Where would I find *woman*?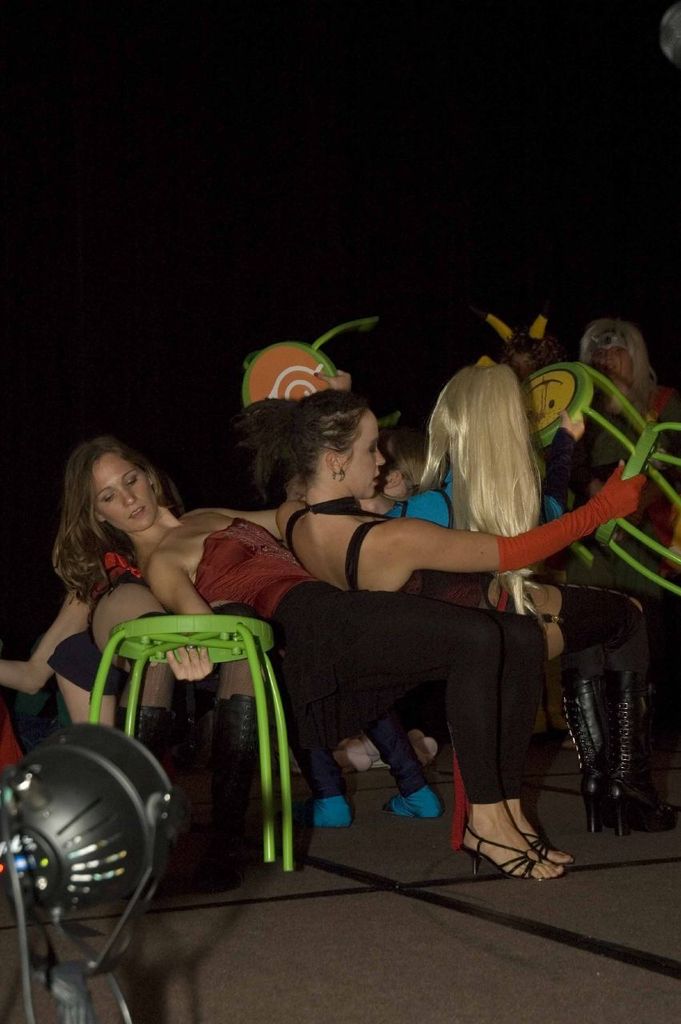
At 229, 385, 648, 876.
